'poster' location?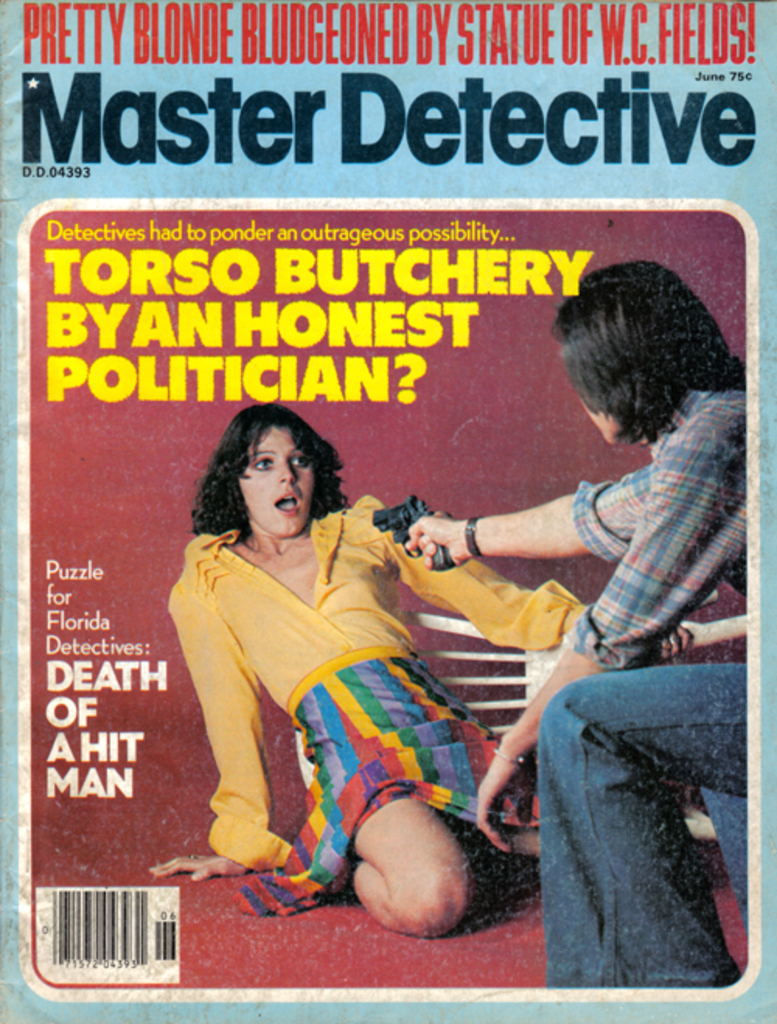
box=[0, 0, 775, 1022]
